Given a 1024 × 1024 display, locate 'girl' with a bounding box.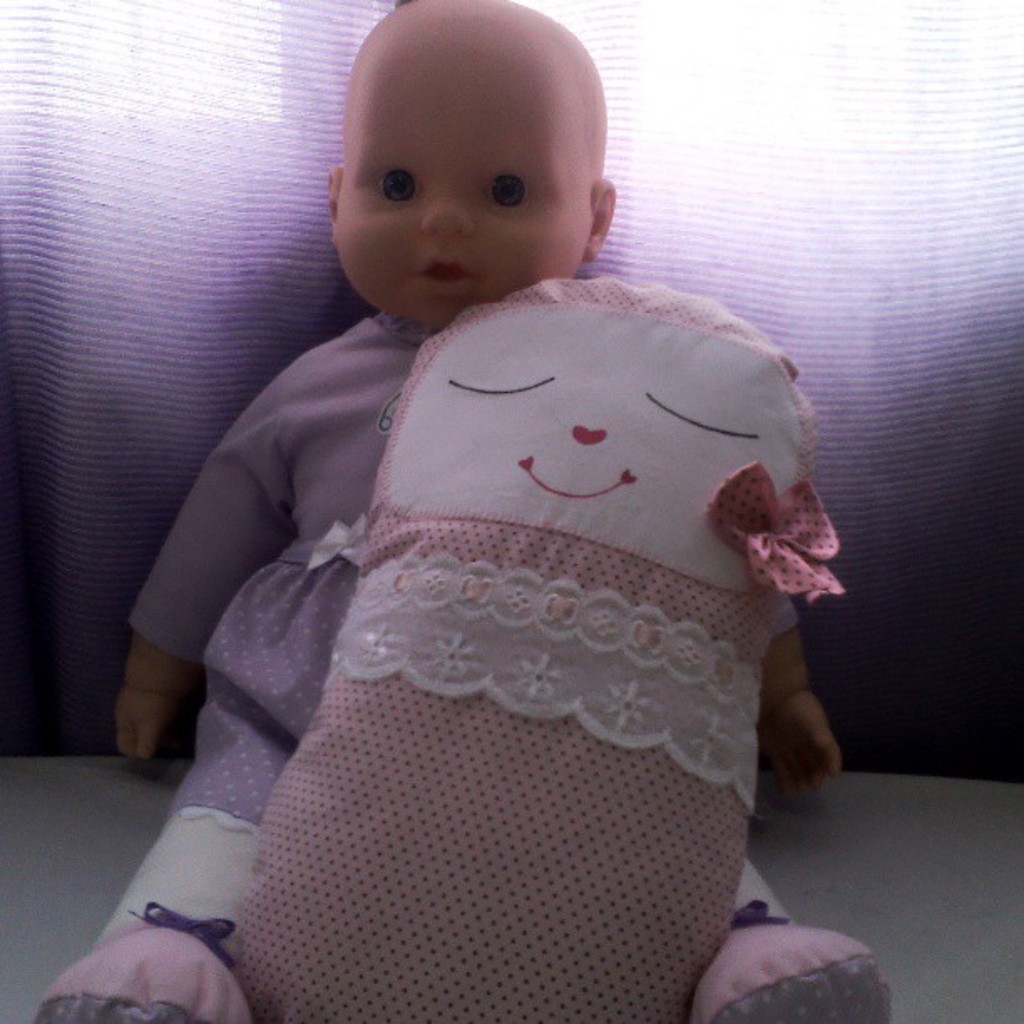
Located: rect(33, 2, 895, 1019).
